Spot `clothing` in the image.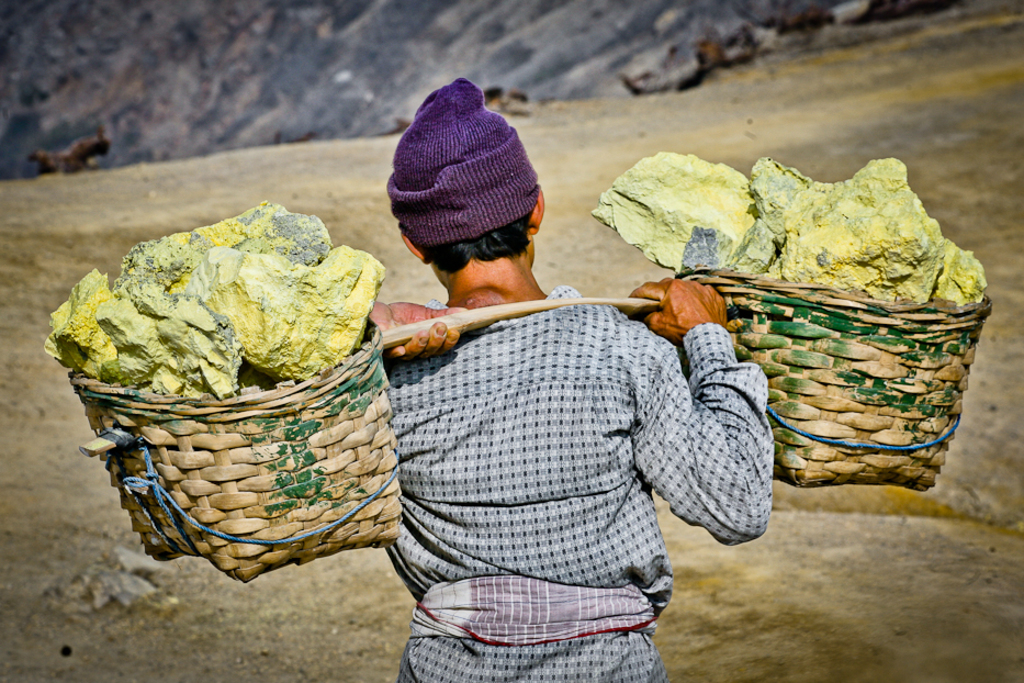
`clothing` found at <region>378, 282, 766, 678</region>.
